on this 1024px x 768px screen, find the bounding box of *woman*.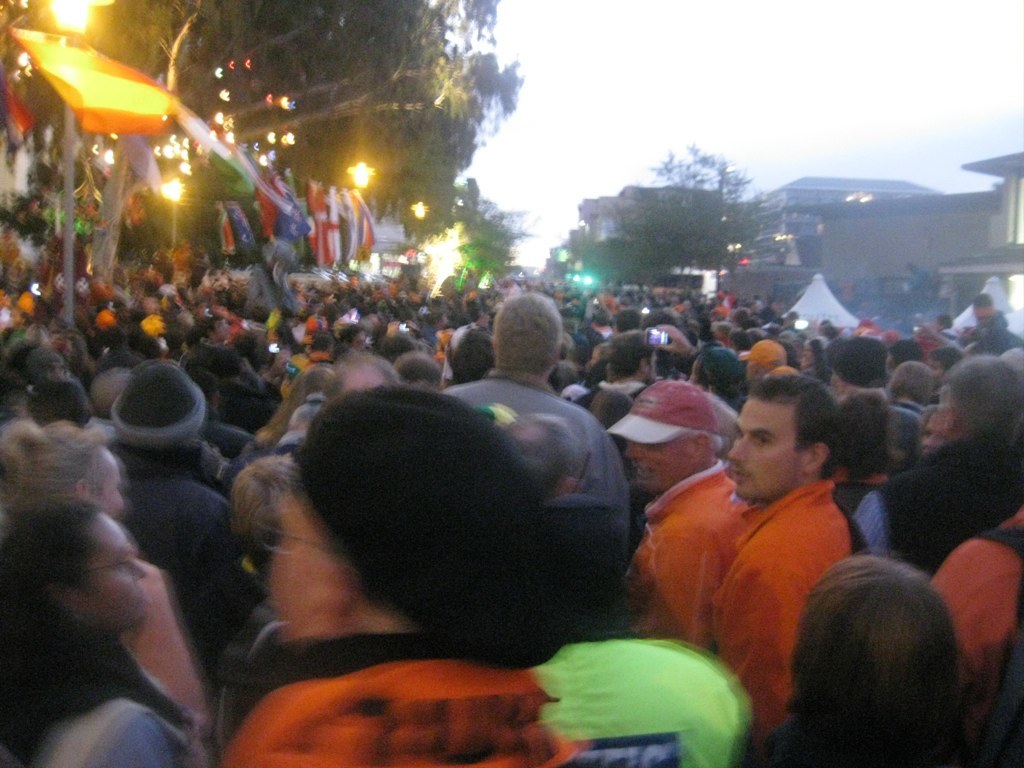
Bounding box: [0,414,124,516].
